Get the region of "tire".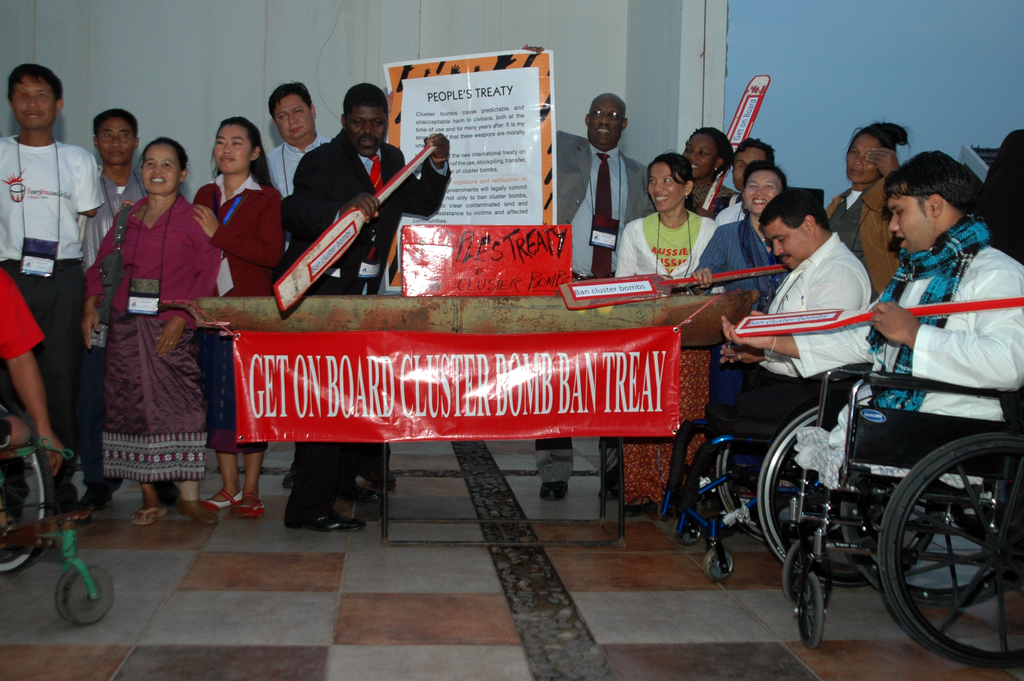
0/398/53/575.
